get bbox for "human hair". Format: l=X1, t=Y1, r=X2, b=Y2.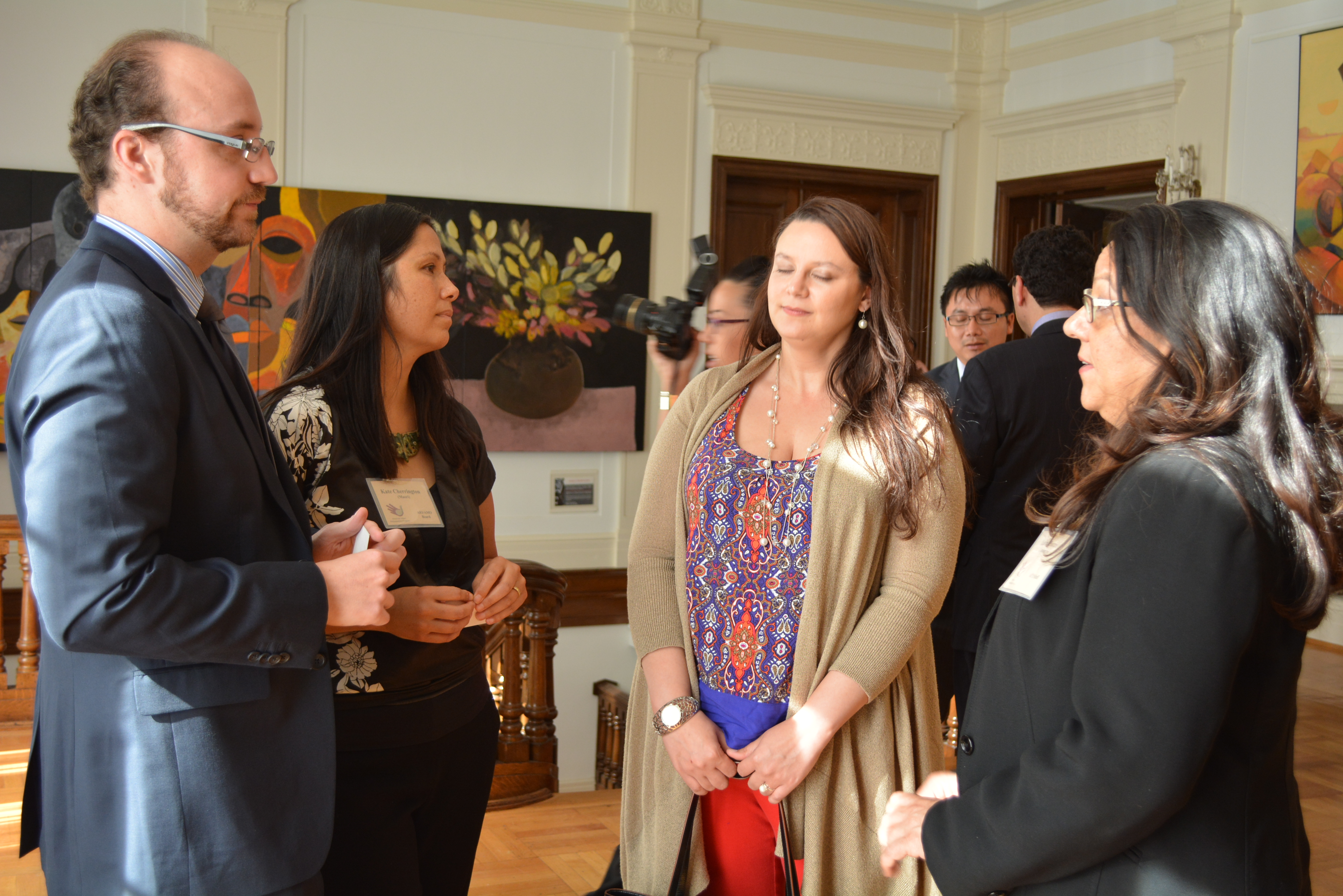
l=309, t=59, r=386, b=177.
